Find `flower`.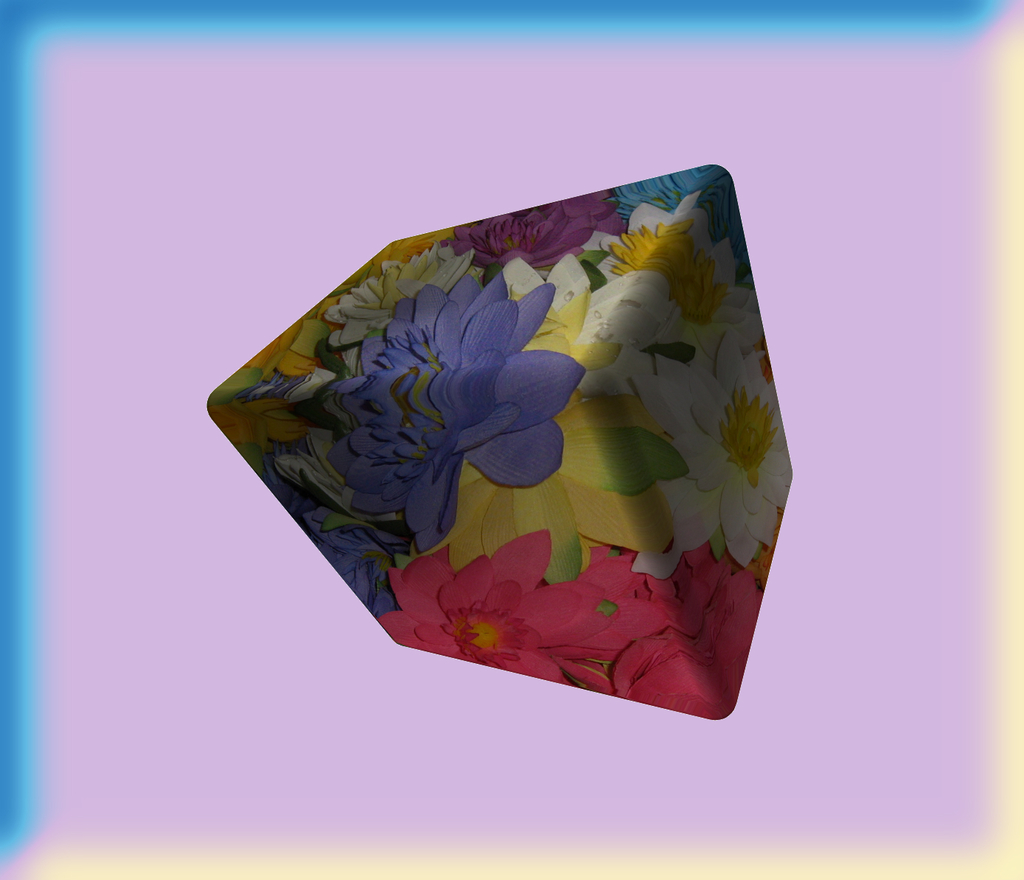
rect(508, 252, 690, 393).
